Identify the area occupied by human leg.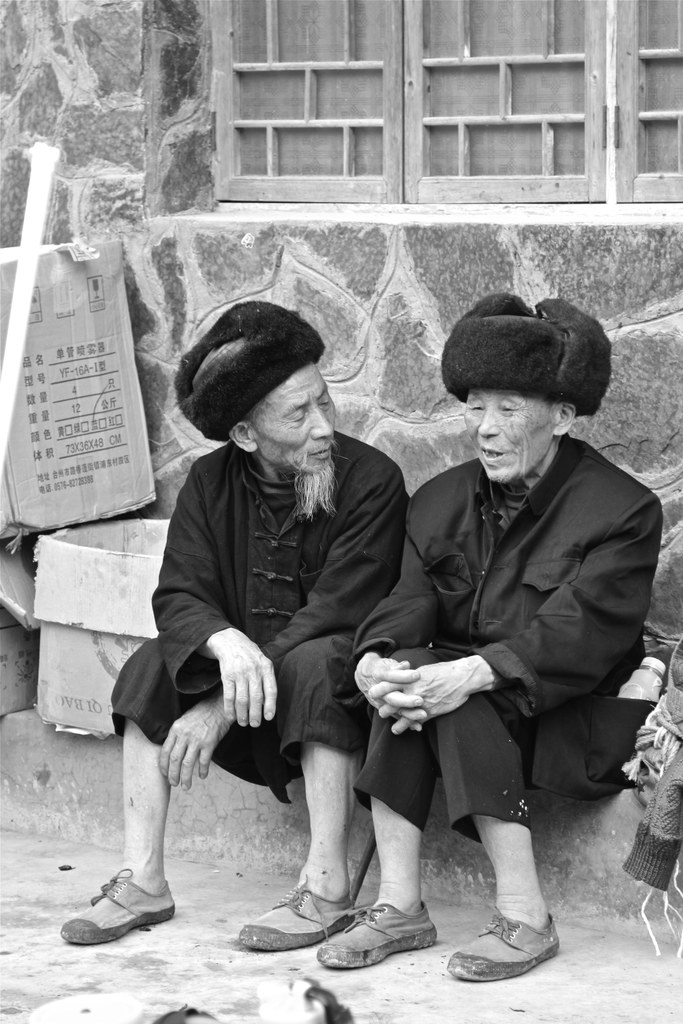
Area: 448 817 564 988.
